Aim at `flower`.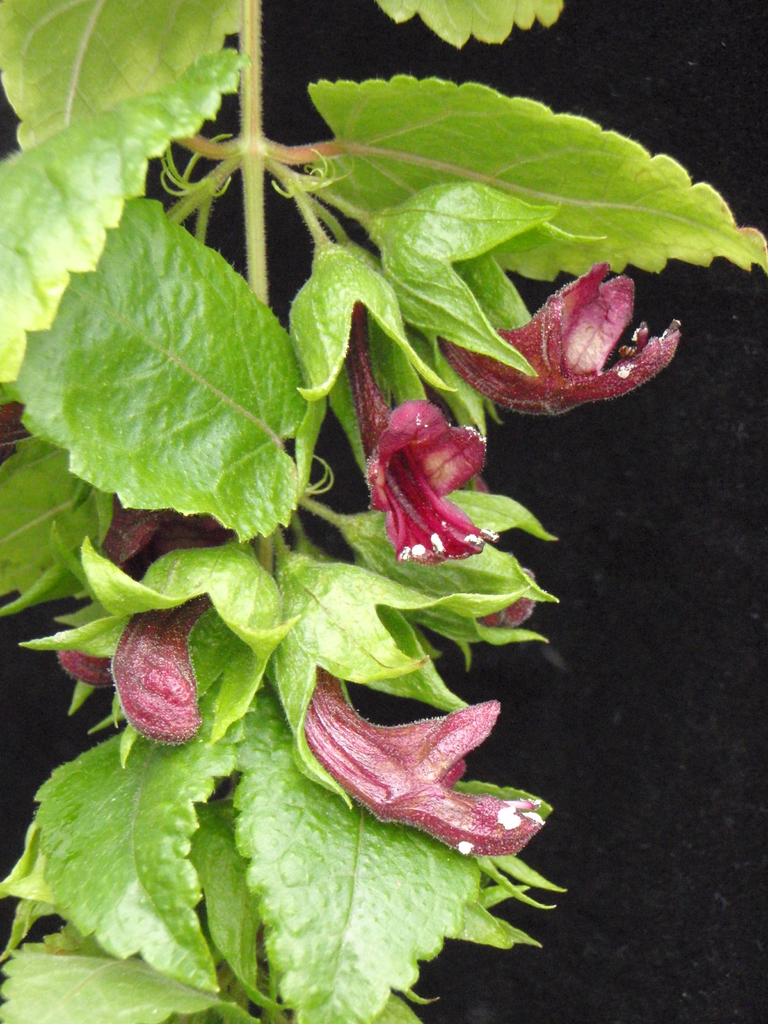
Aimed at bbox(301, 664, 541, 858).
